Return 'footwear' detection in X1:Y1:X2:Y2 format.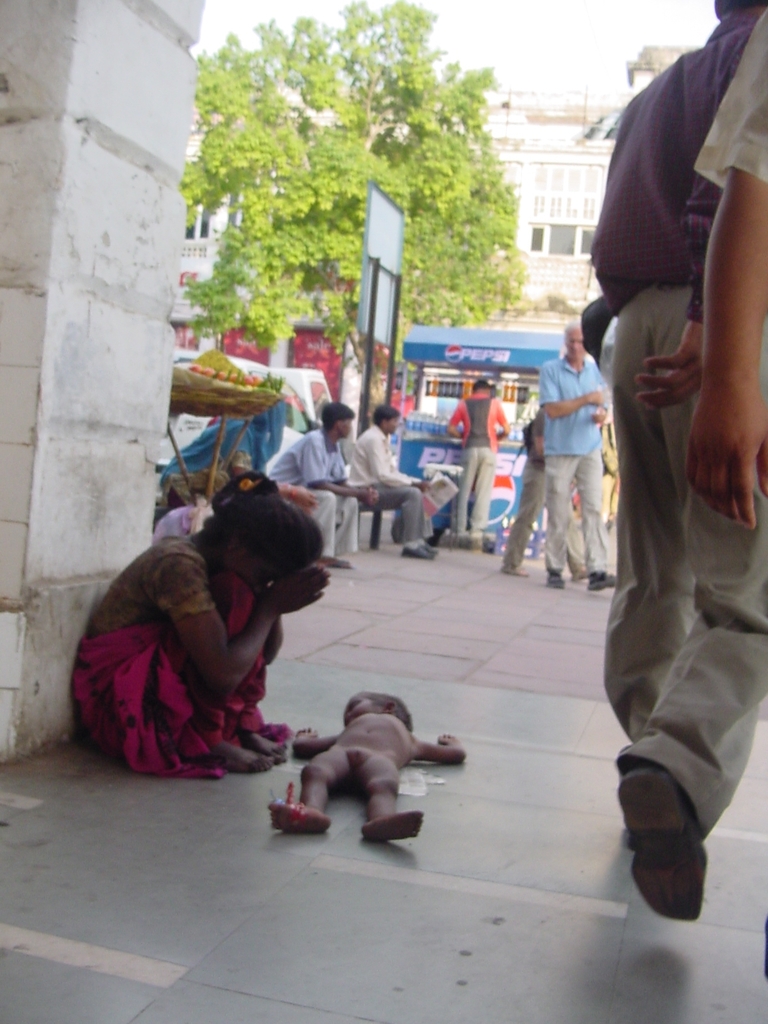
494:562:531:578.
